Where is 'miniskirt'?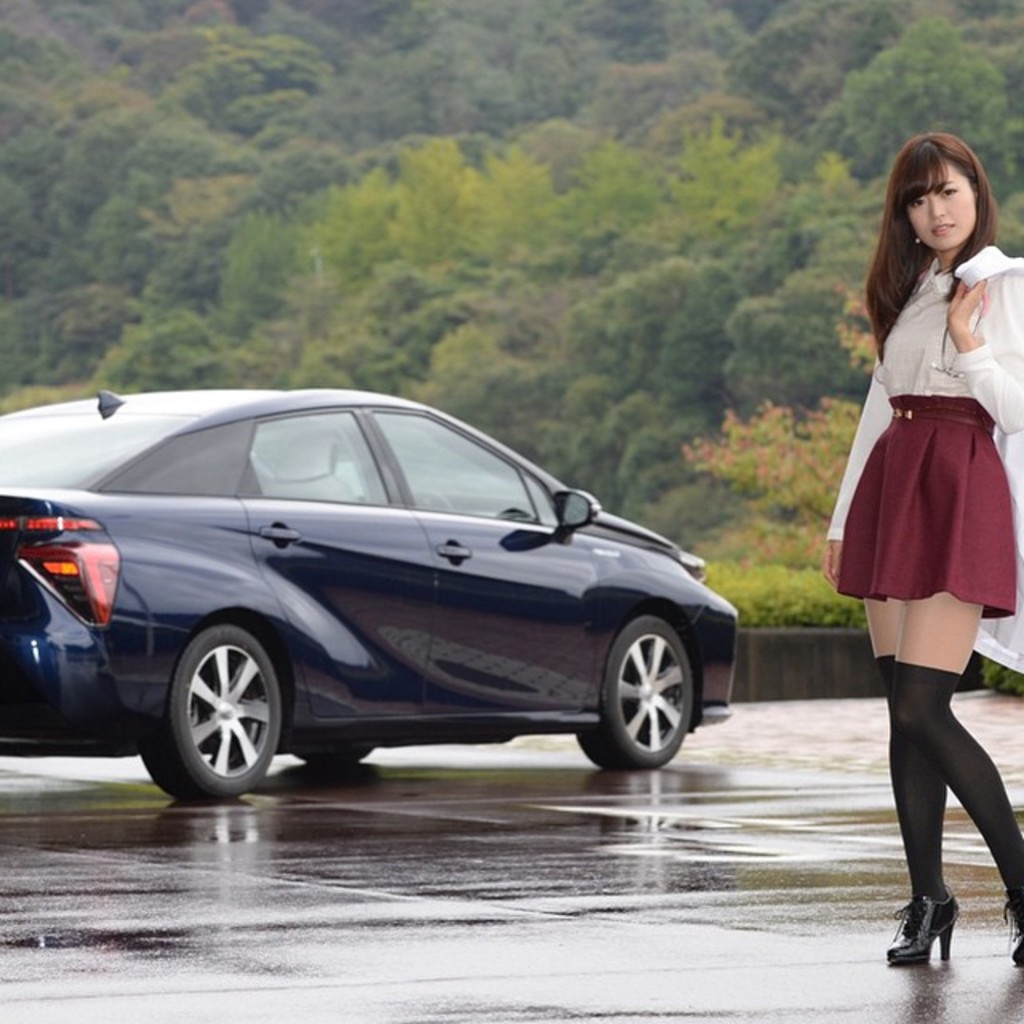
843,394,1022,624.
